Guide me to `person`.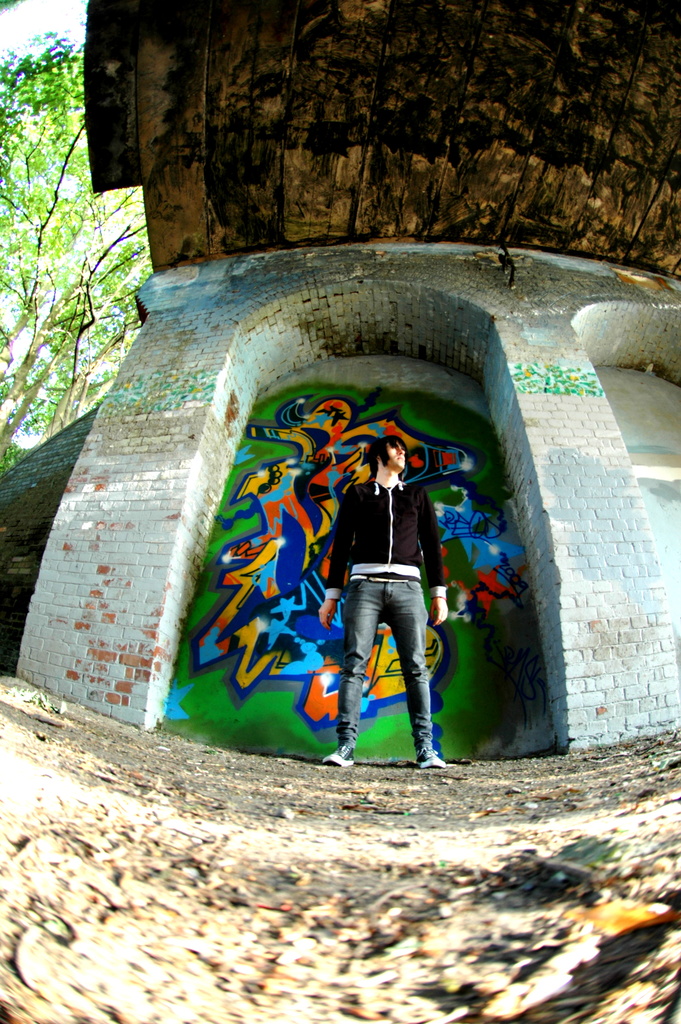
Guidance: 320/431/459/770.
